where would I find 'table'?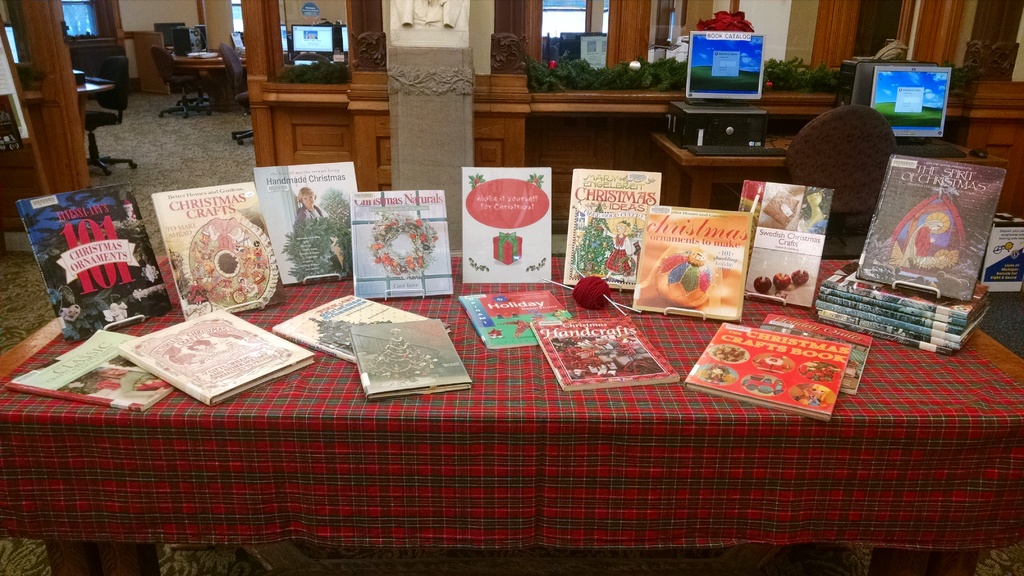
At (x1=0, y1=244, x2=1015, y2=575).
